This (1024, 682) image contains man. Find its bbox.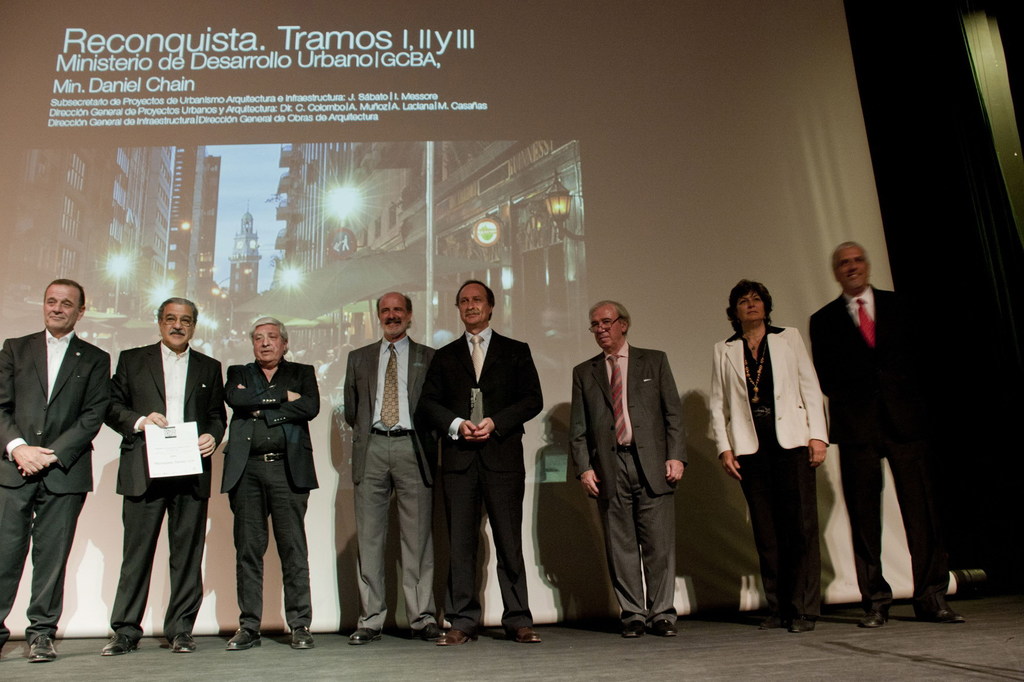
419 277 541 651.
